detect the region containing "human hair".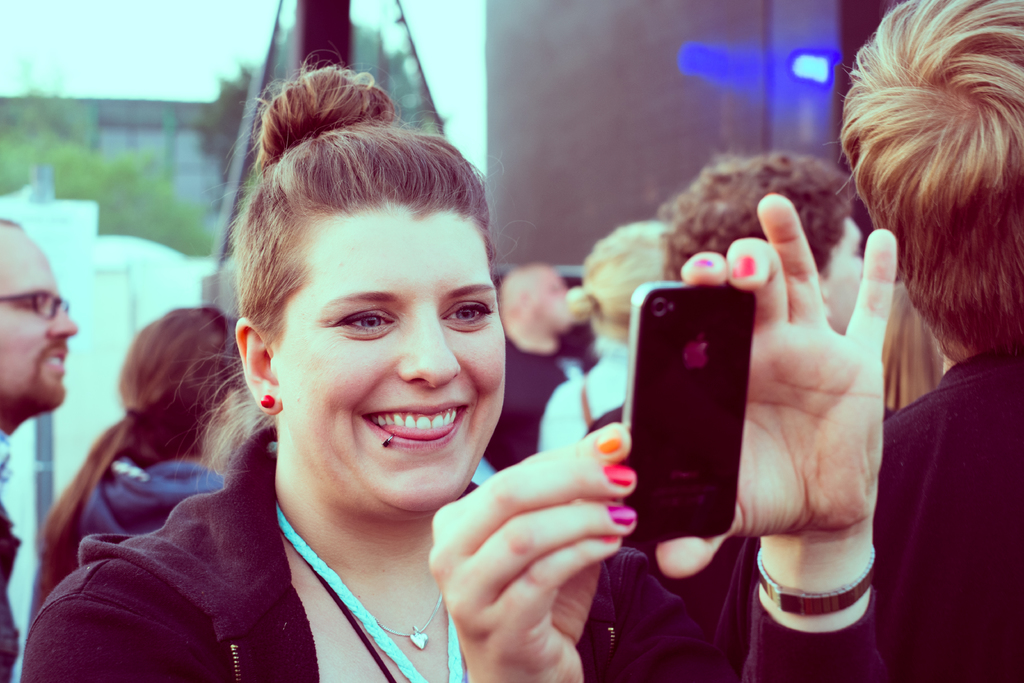
x1=653, y1=153, x2=859, y2=283.
